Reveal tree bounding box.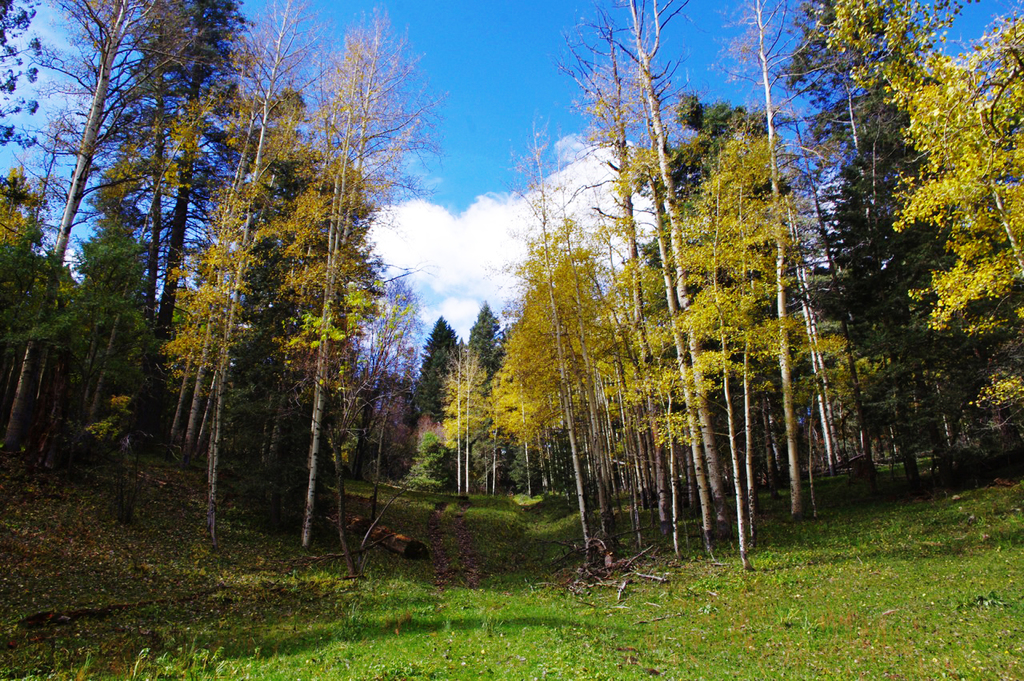
Revealed: <bbox>568, 1, 741, 567</bbox>.
